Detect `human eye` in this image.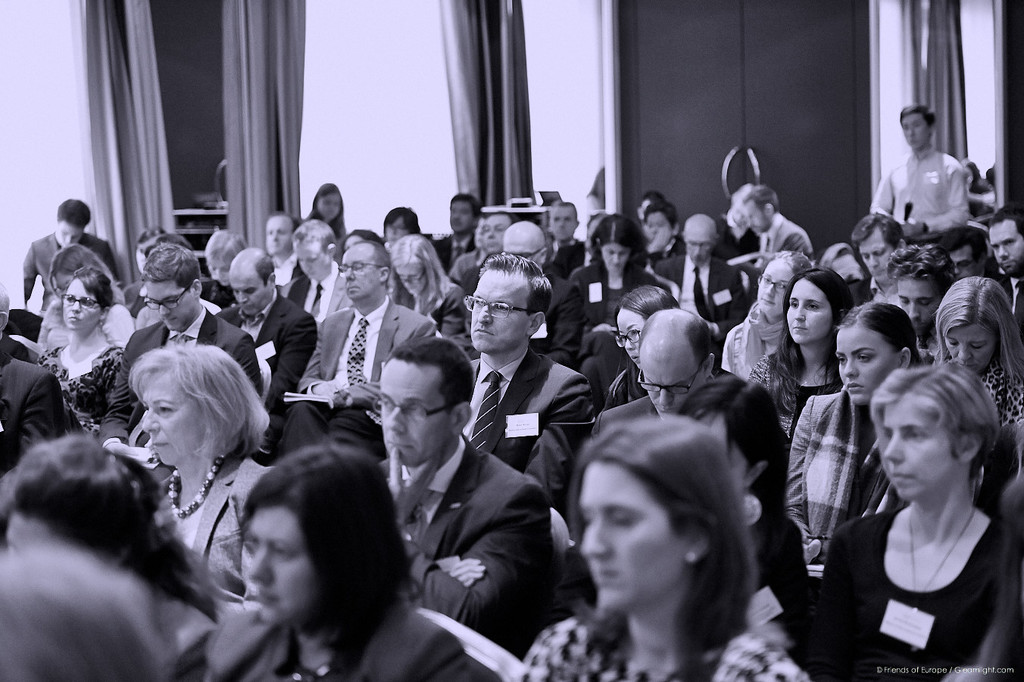
Detection: box(856, 351, 875, 361).
